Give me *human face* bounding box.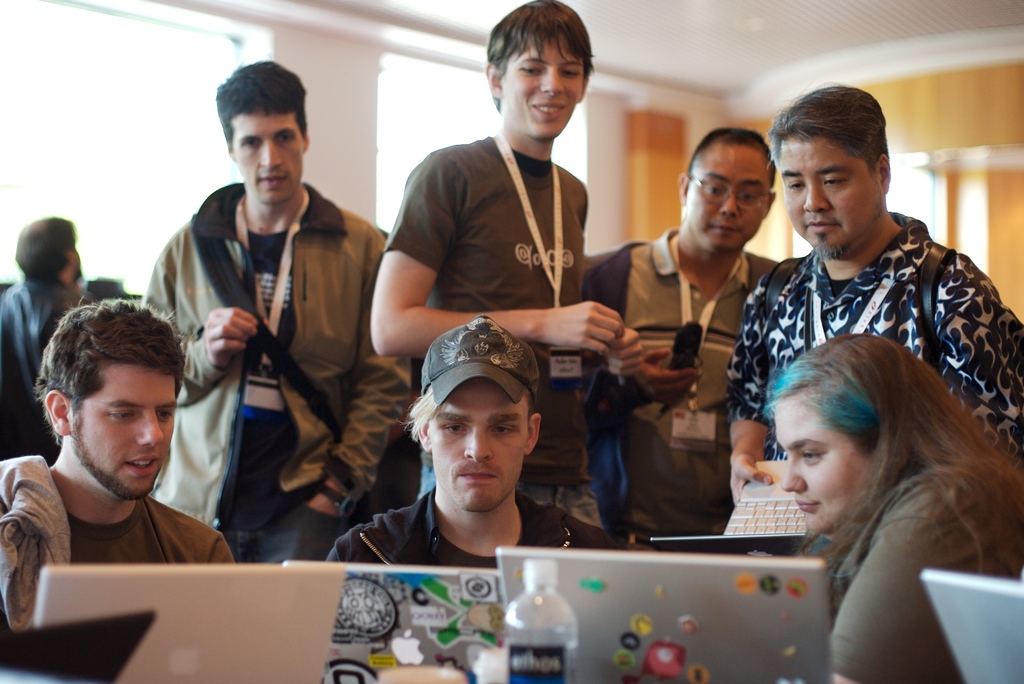
Rect(431, 376, 527, 509).
